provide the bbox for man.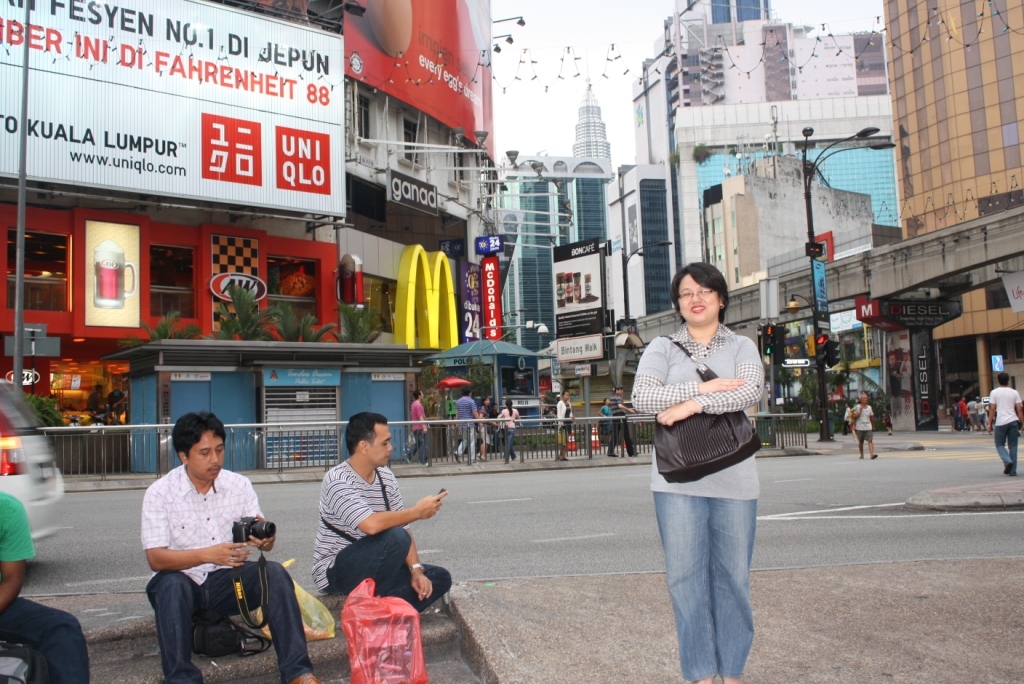
0, 489, 89, 683.
